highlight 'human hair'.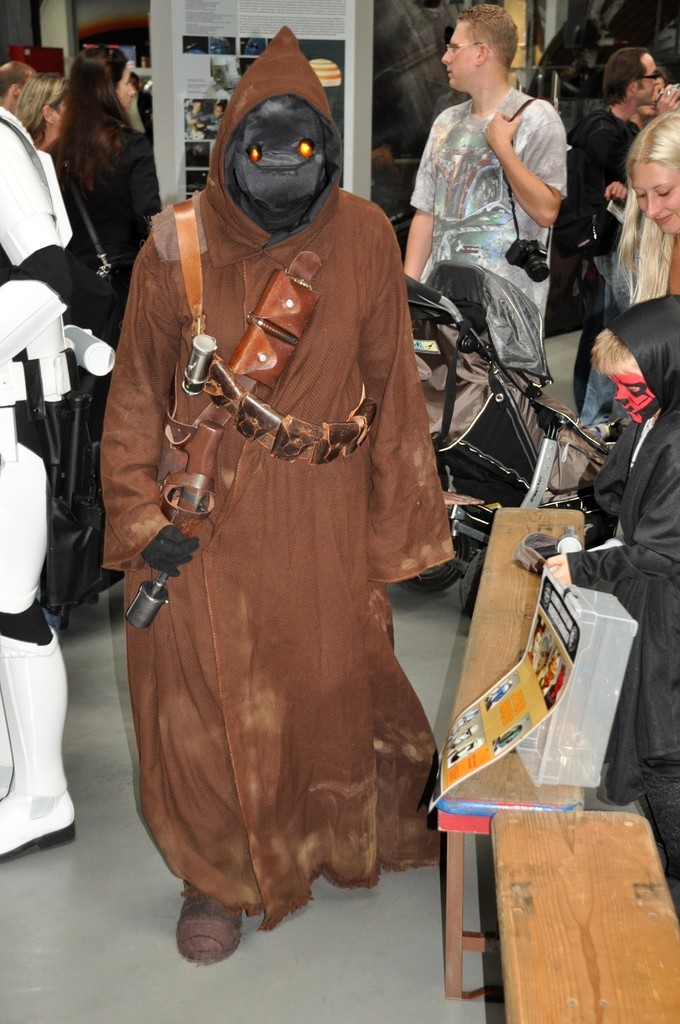
Highlighted region: [left=58, top=44, right=150, bottom=180].
